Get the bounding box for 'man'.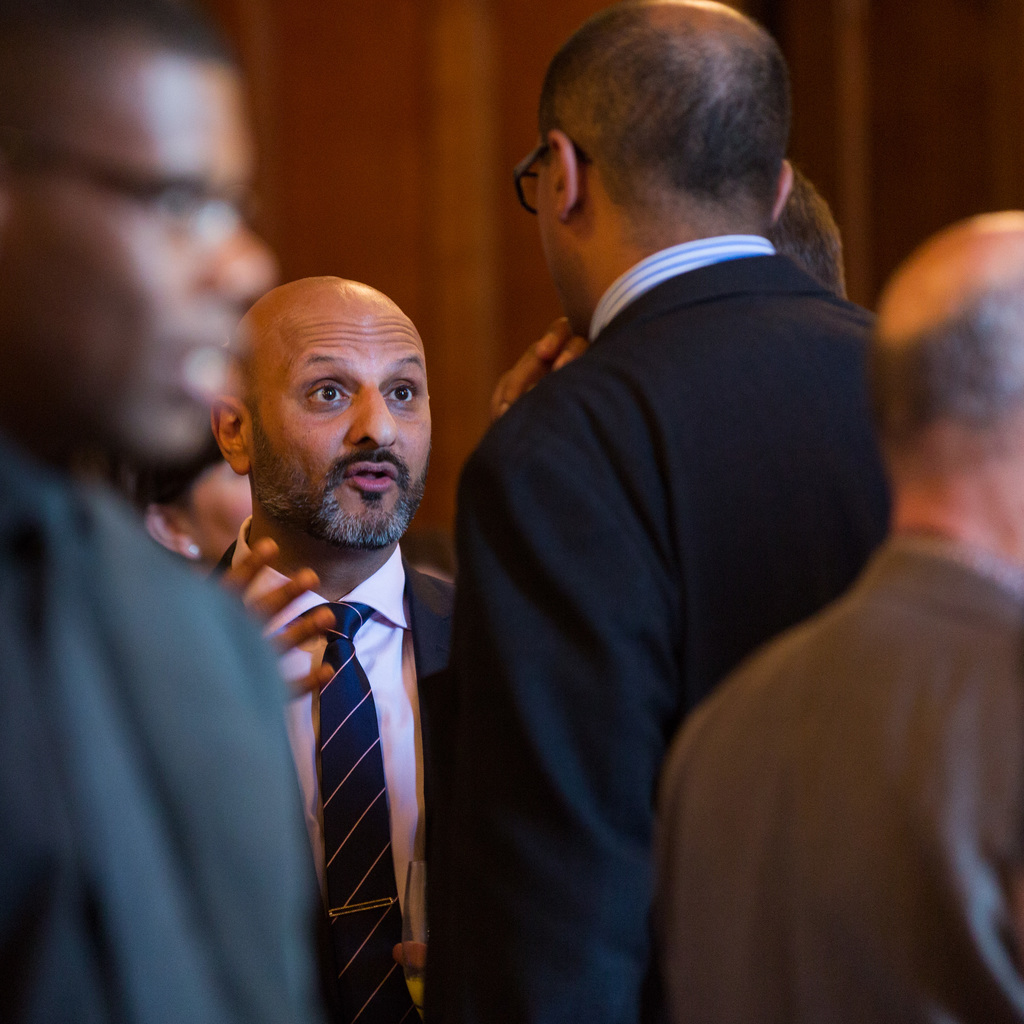
locate(655, 211, 1023, 1023).
